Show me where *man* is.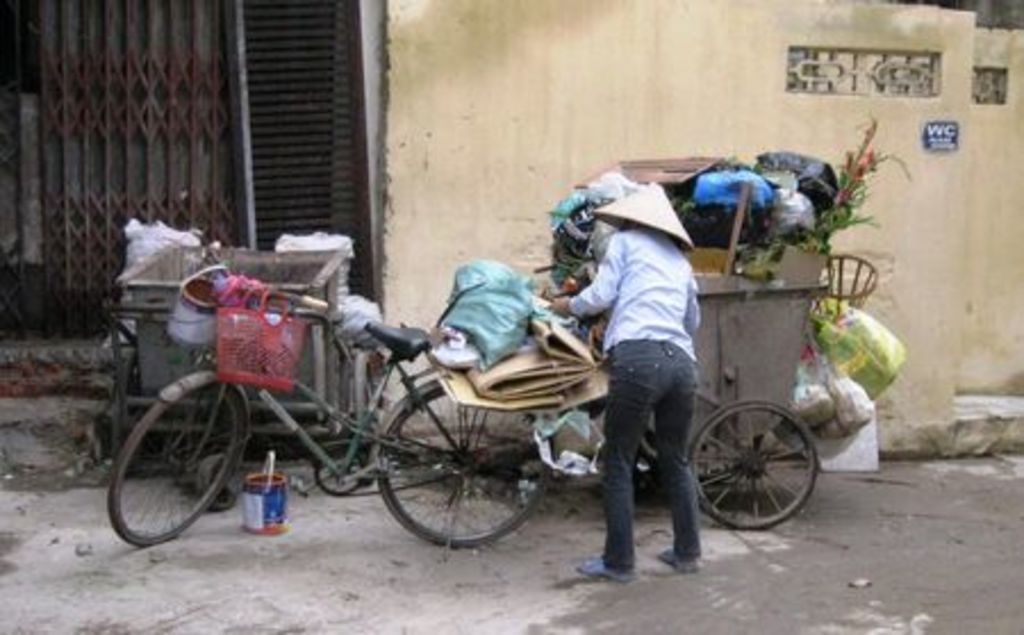
*man* is at box=[548, 193, 712, 587].
